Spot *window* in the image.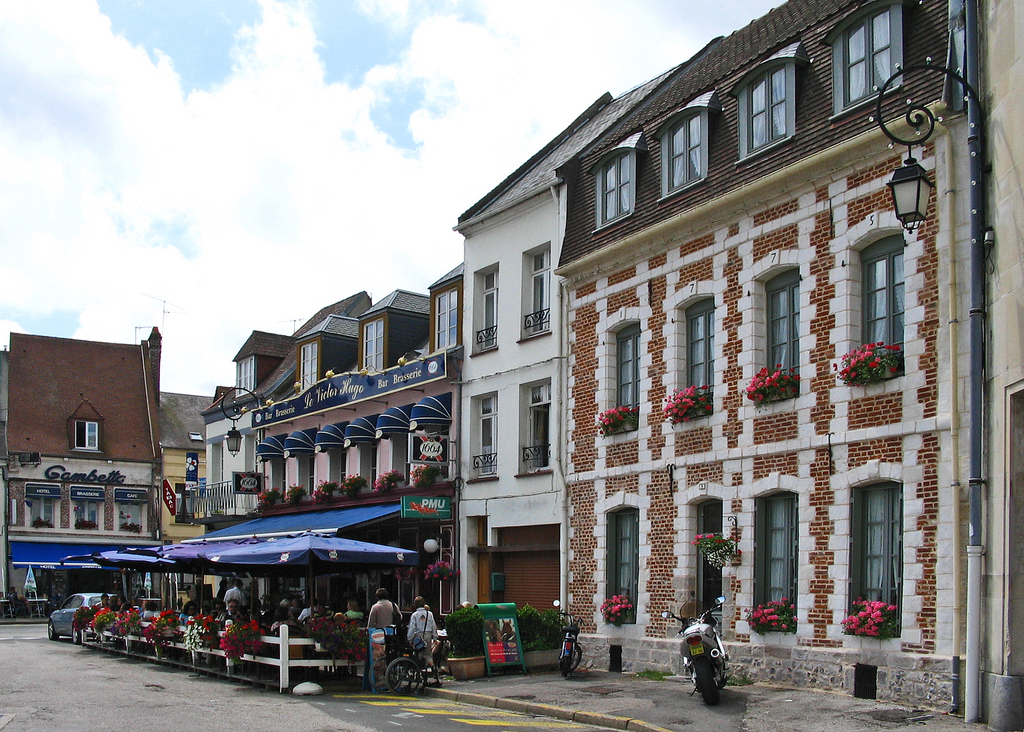
*window* found at bbox=[71, 421, 106, 451].
